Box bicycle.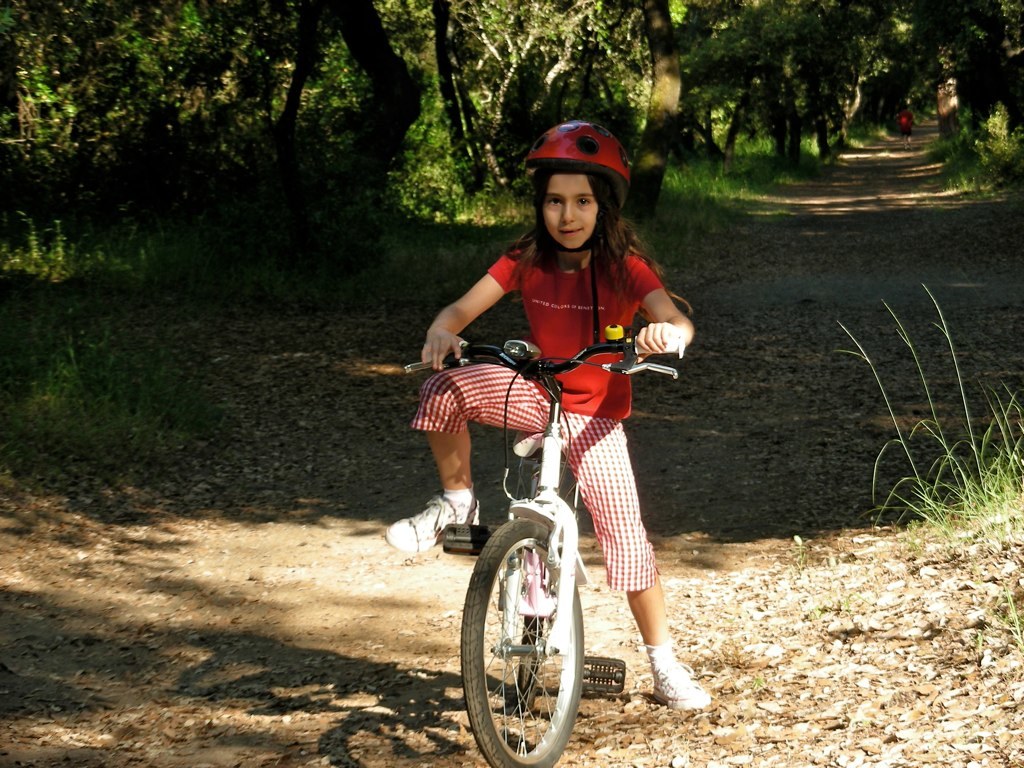
l=436, t=368, r=712, b=763.
